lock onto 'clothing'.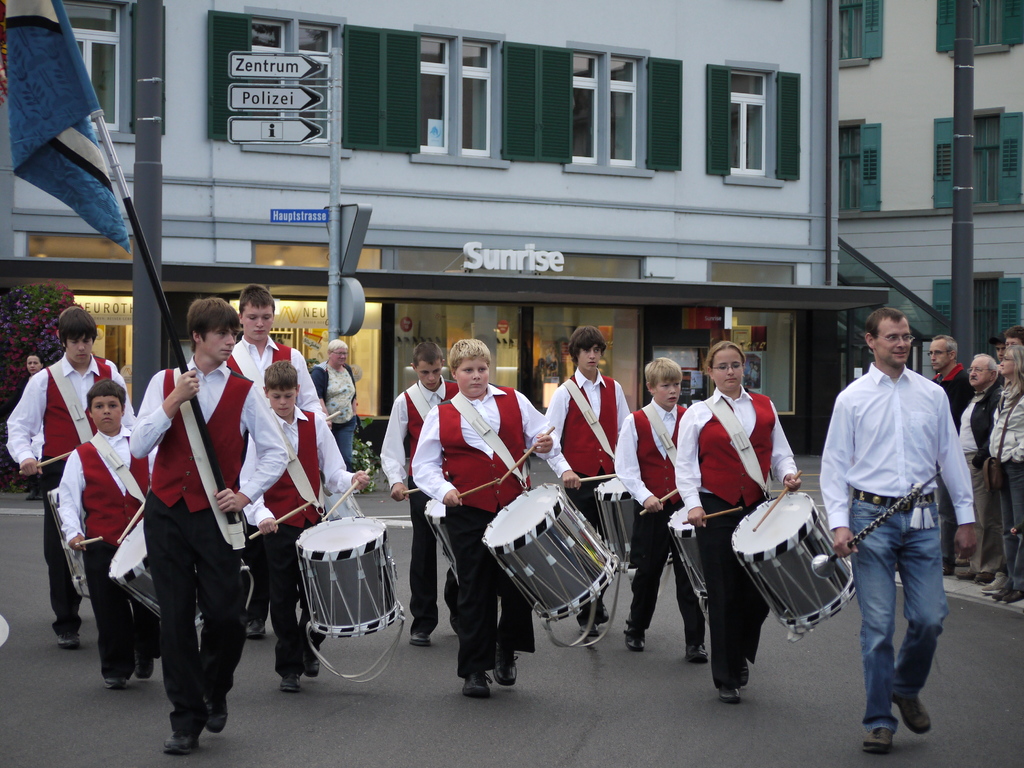
Locked: (612, 397, 707, 646).
